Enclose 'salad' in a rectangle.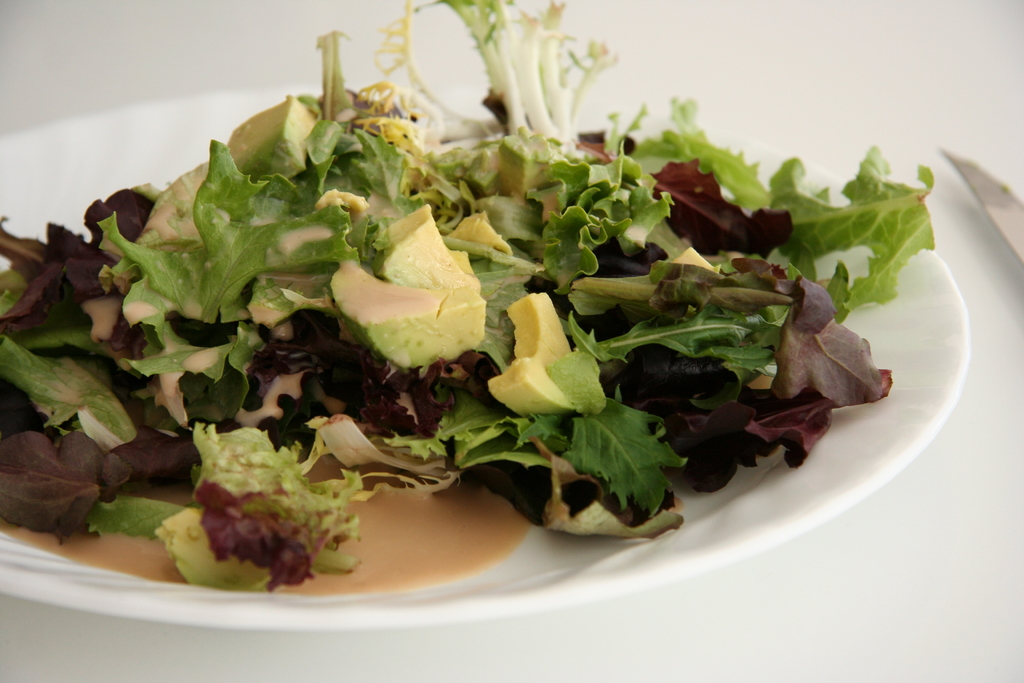
[0, 0, 941, 602].
